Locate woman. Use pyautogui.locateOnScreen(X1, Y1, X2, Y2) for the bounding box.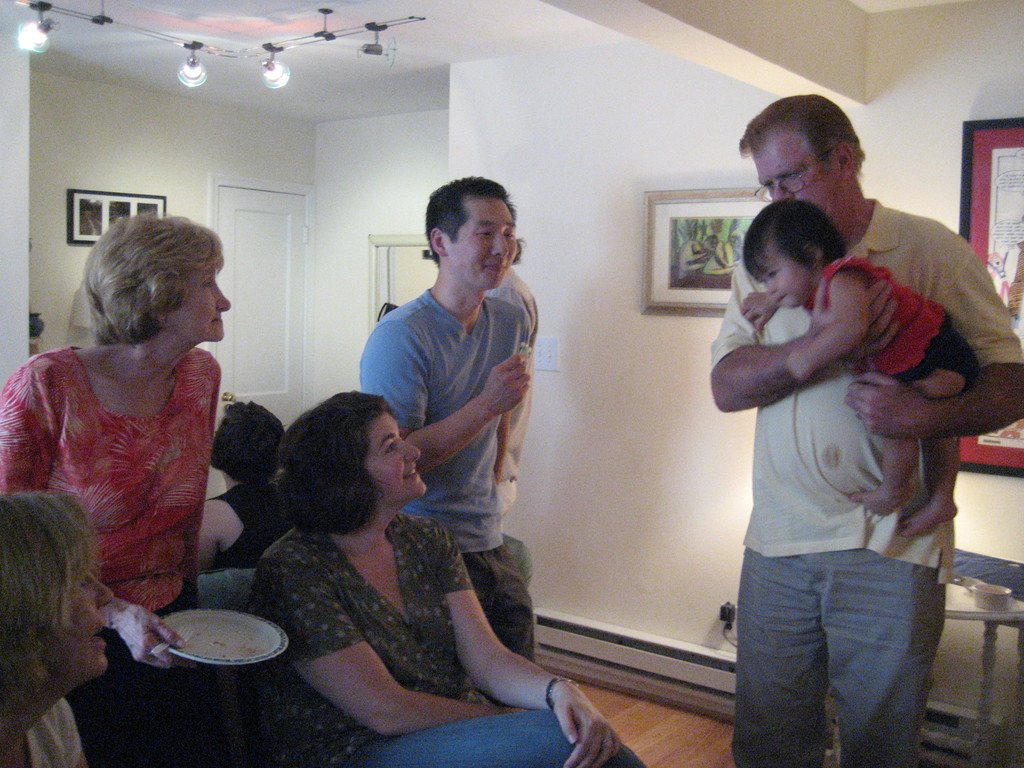
pyautogui.locateOnScreen(188, 394, 287, 577).
